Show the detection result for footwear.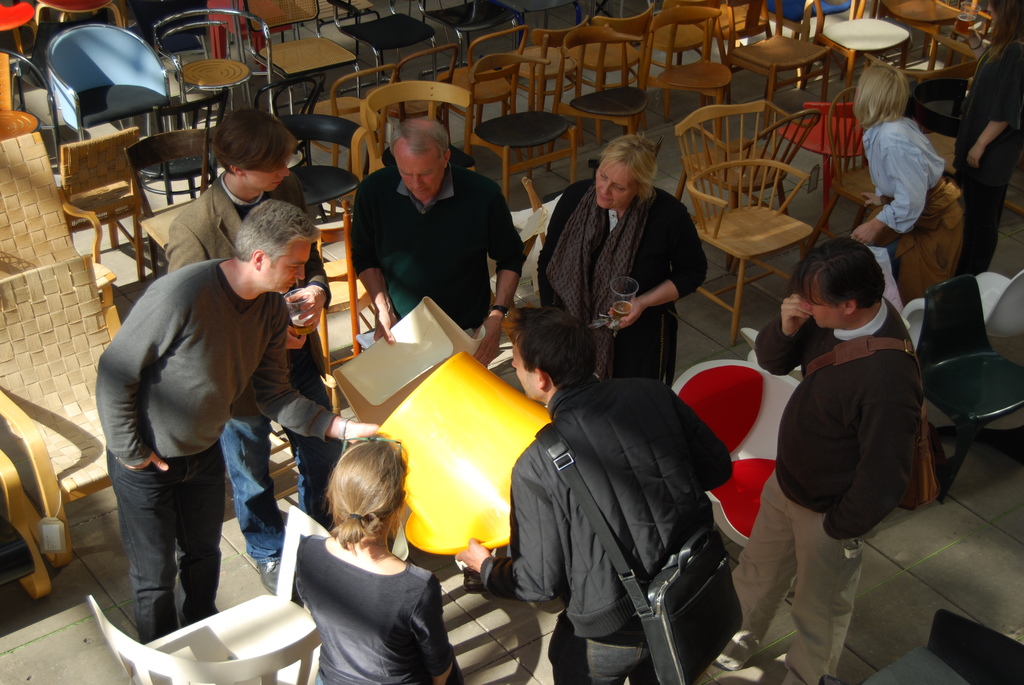
(x1=255, y1=560, x2=283, y2=593).
